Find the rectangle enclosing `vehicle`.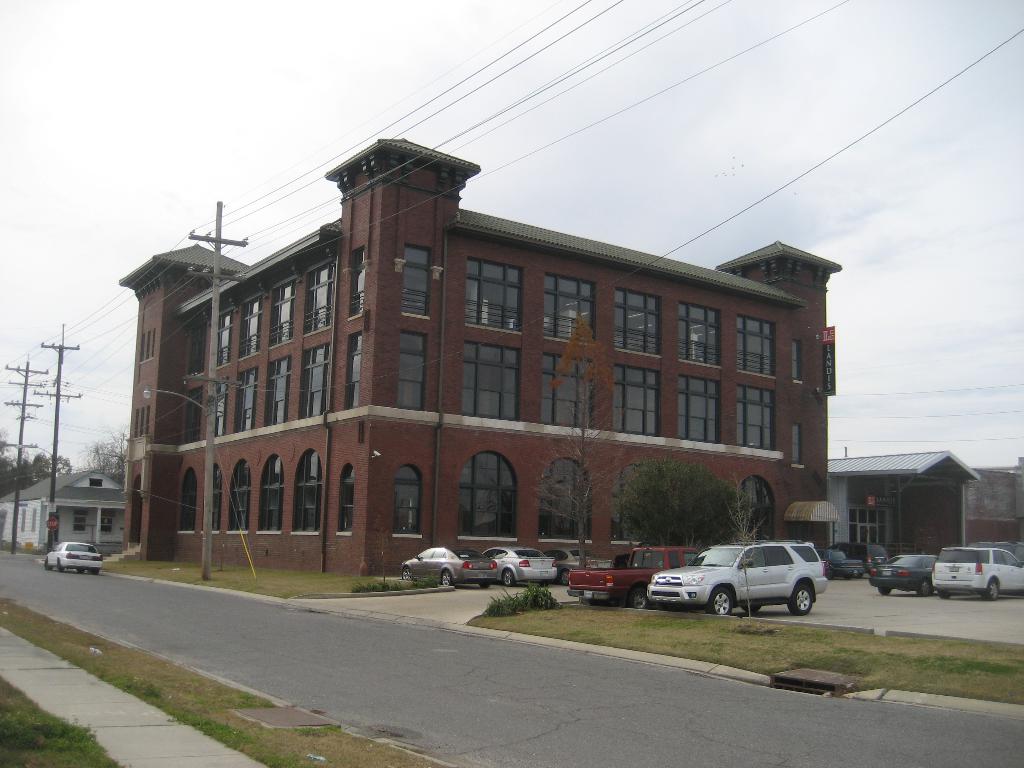
box=[808, 546, 866, 578].
